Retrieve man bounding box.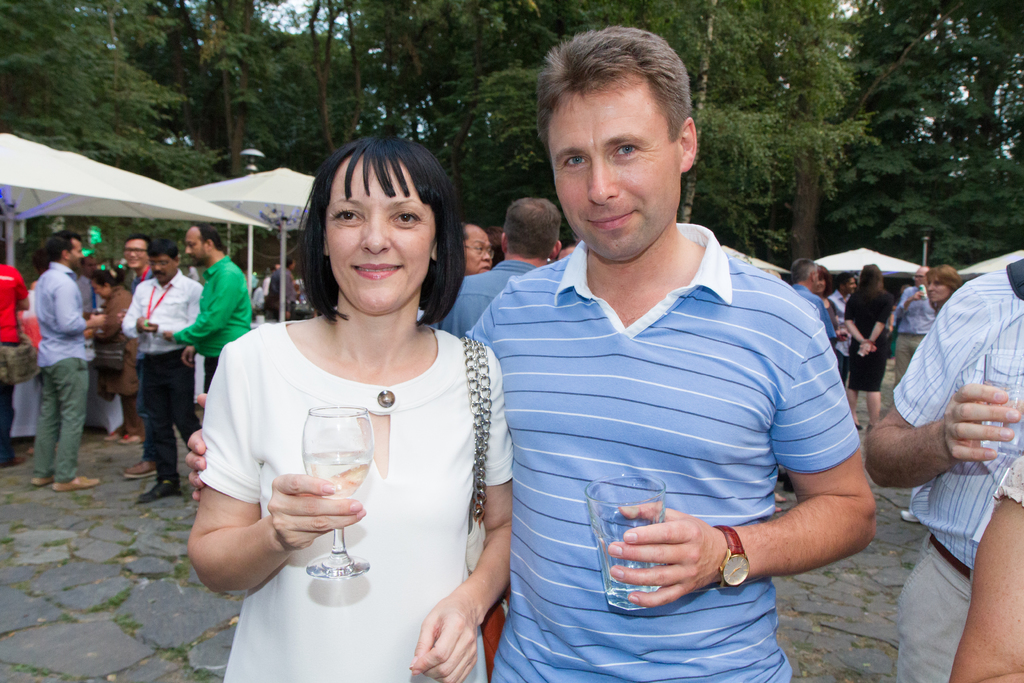
Bounding box: 183,21,879,682.
